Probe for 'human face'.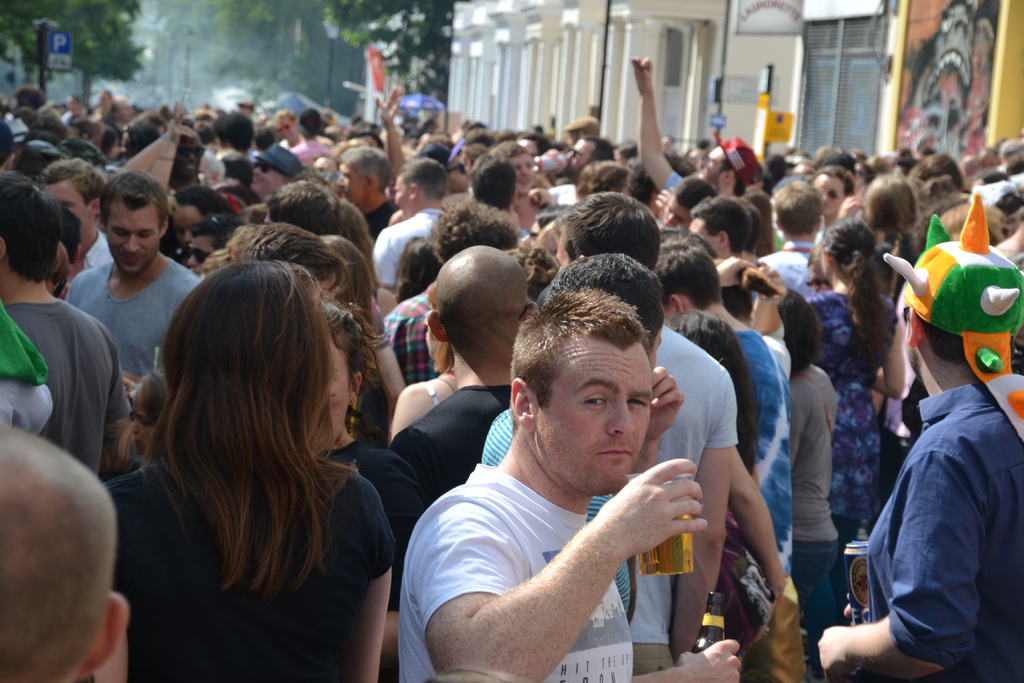
Probe result: left=249, top=159, right=285, bottom=197.
